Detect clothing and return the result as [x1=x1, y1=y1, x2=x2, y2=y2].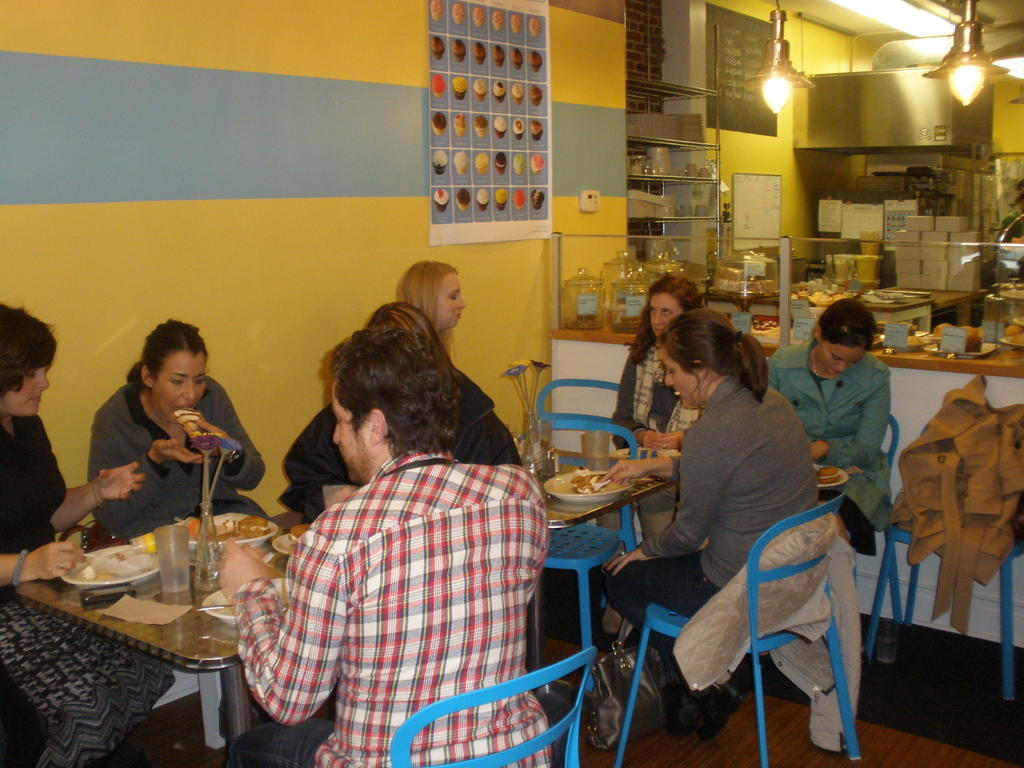
[x1=0, y1=415, x2=68, y2=575].
